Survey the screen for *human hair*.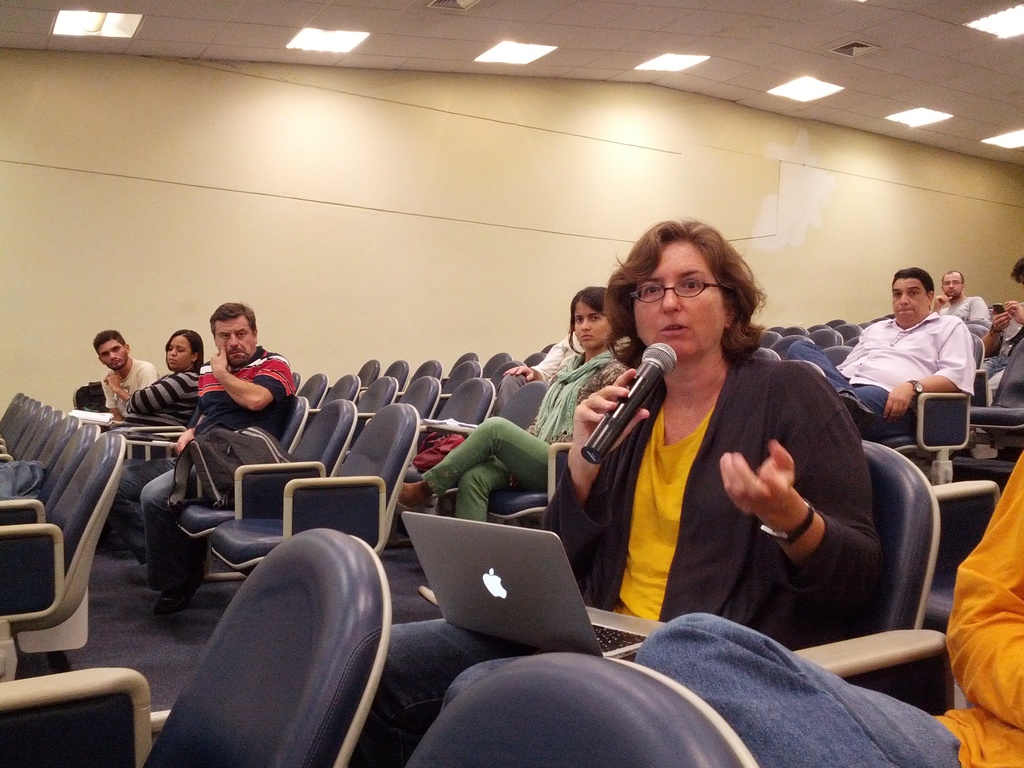
Survey found: [585,215,764,343].
